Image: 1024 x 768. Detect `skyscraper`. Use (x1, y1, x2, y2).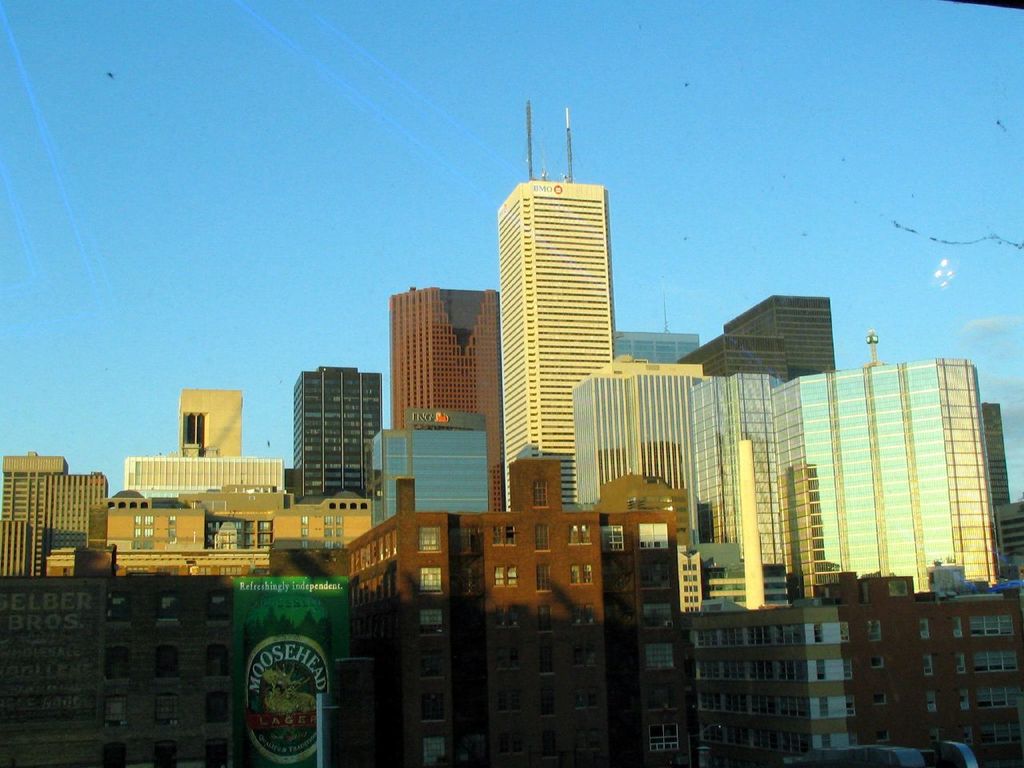
(389, 285, 501, 509).
